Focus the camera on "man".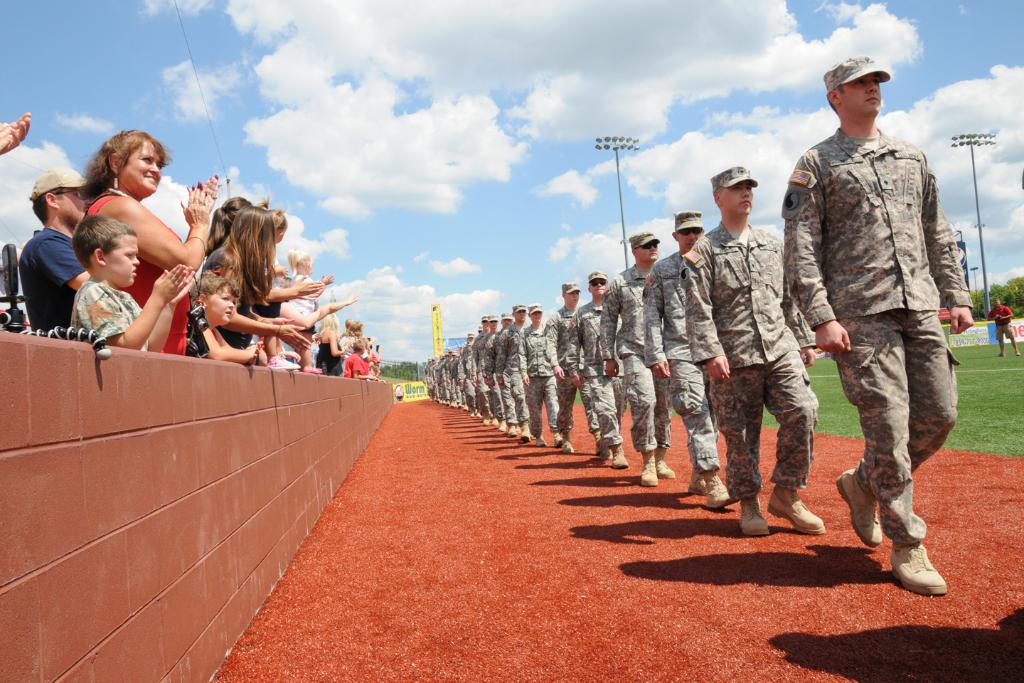
Focus region: bbox(781, 54, 971, 603).
